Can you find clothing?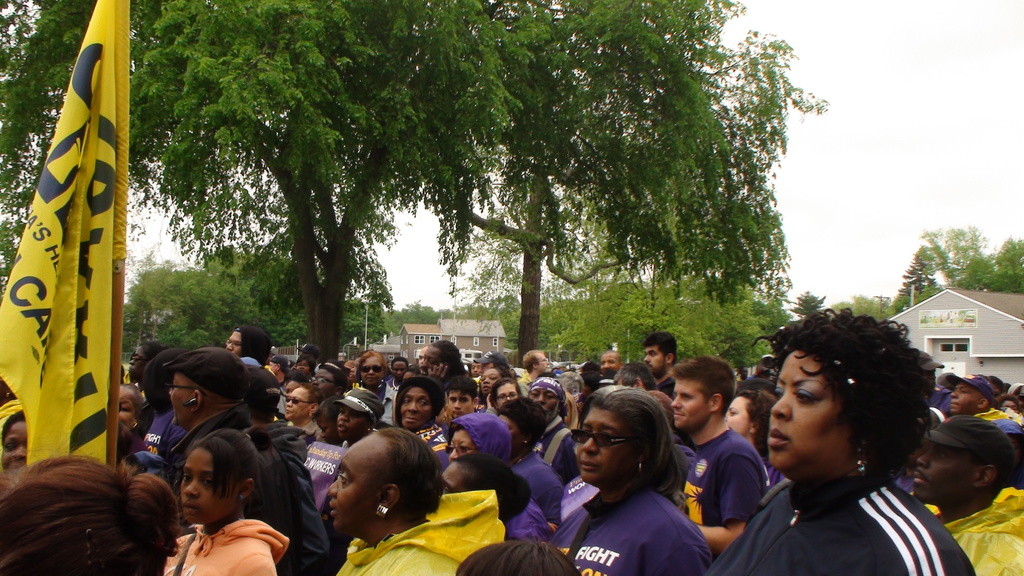
Yes, bounding box: (710, 471, 957, 575).
